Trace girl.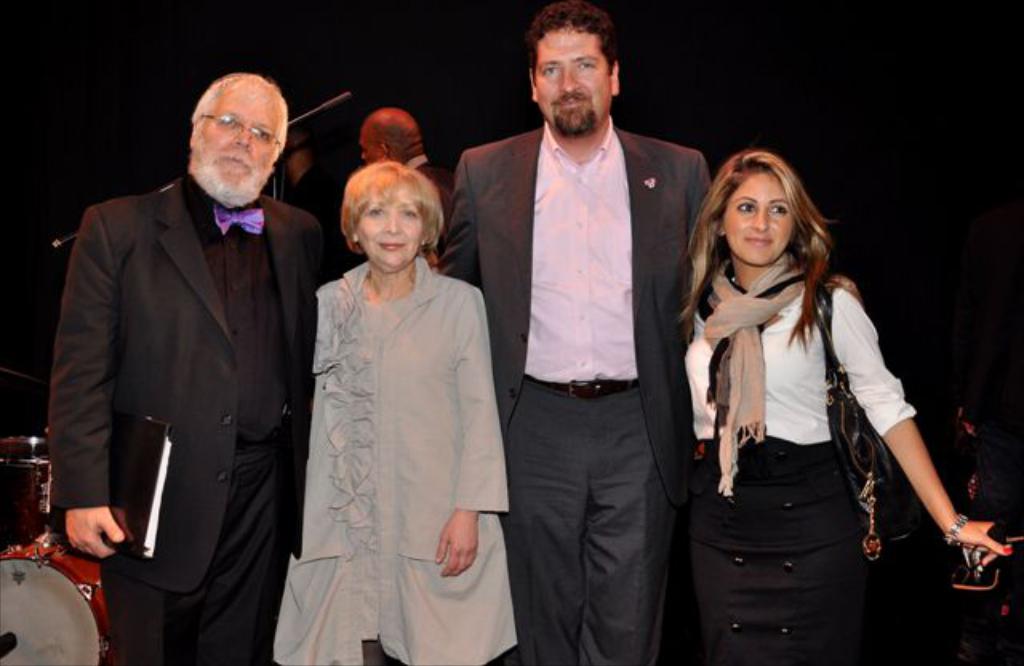
Traced to rect(682, 152, 1013, 664).
